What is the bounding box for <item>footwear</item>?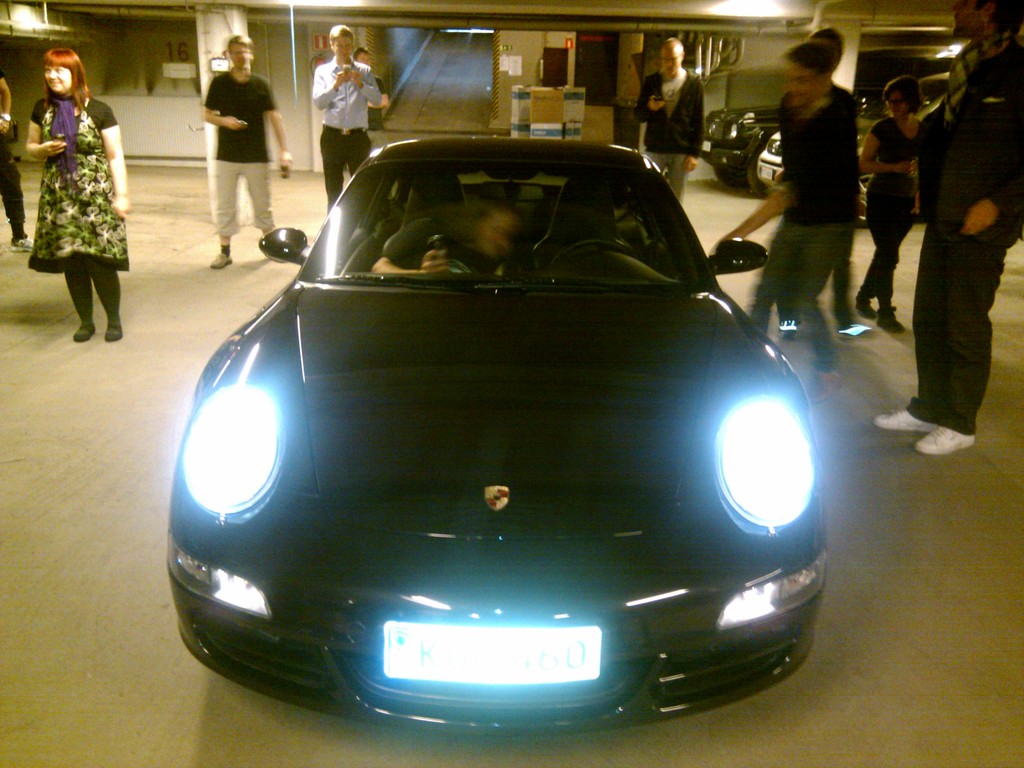
{"left": 874, "top": 301, "right": 909, "bottom": 336}.
